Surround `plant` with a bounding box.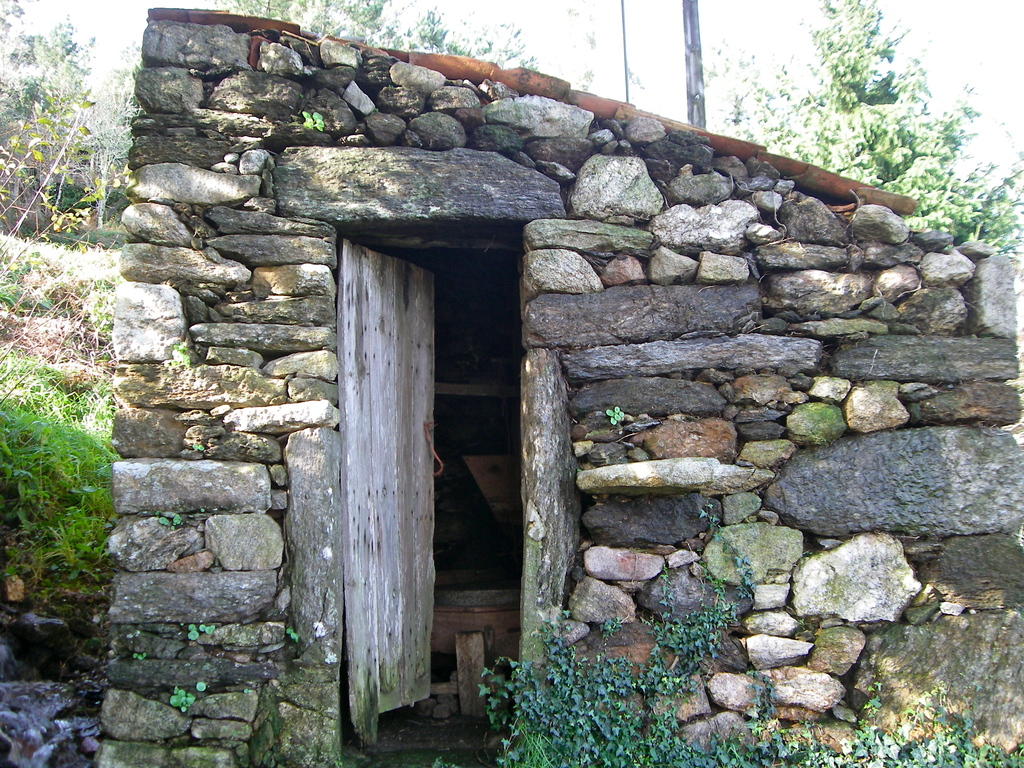
Rect(168, 336, 190, 376).
